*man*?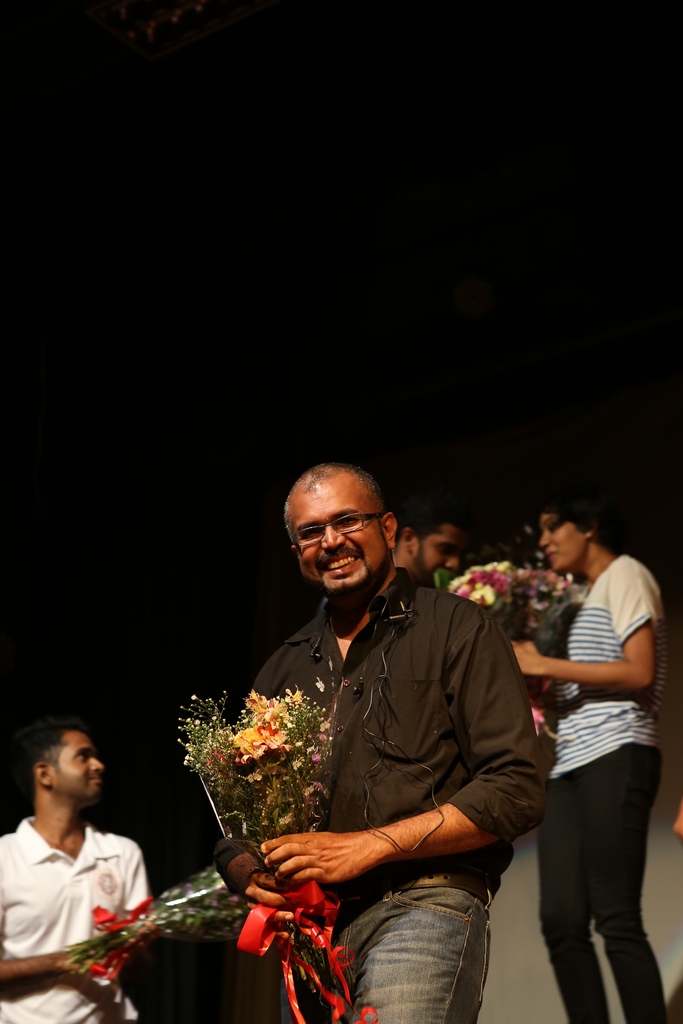
{"x1": 386, "y1": 497, "x2": 488, "y2": 588}
